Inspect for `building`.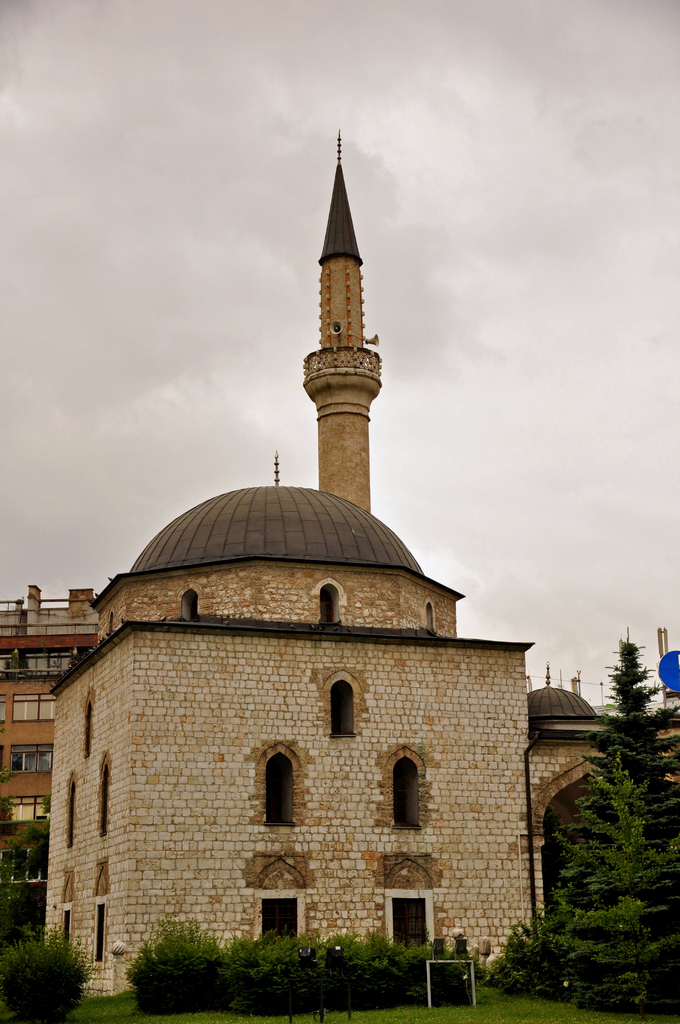
Inspection: bbox=[47, 127, 679, 998].
